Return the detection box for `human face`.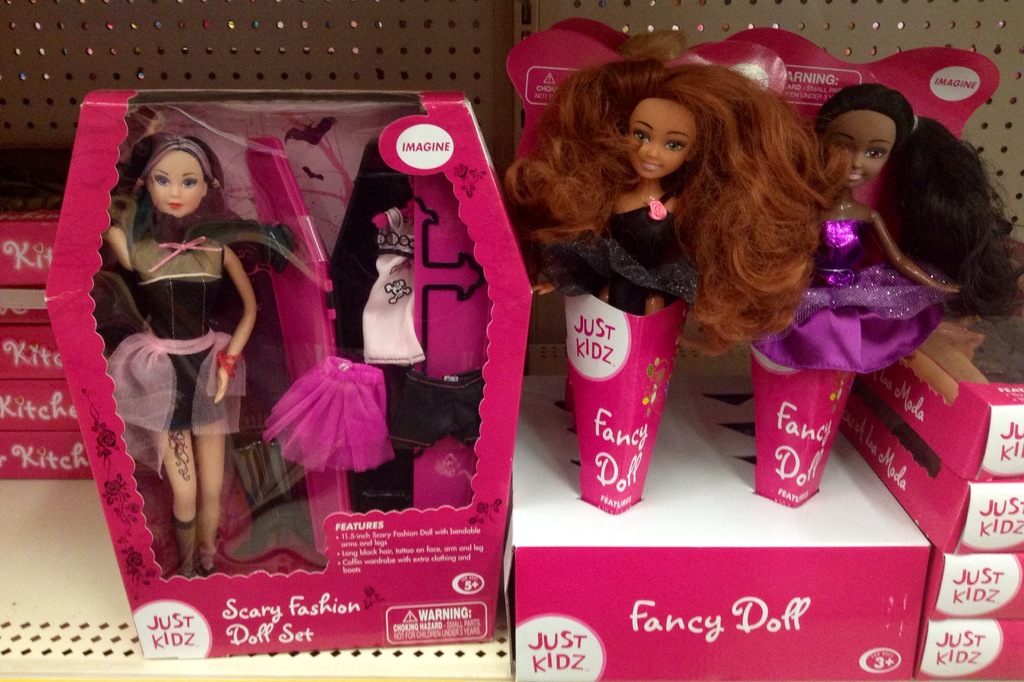
crop(831, 111, 890, 187).
